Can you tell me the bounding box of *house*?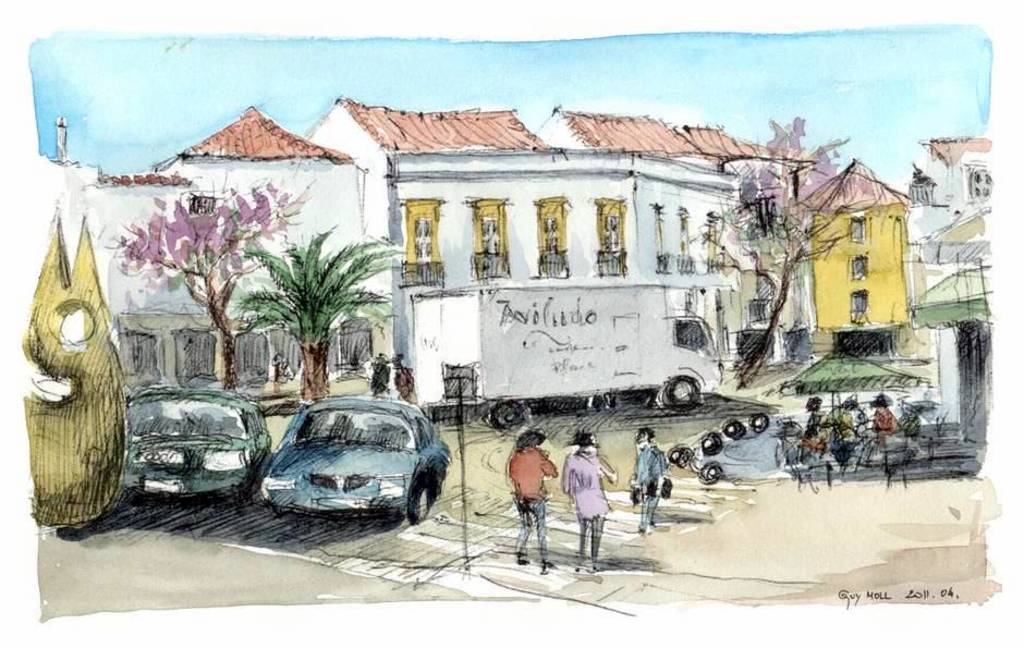
295:88:638:377.
